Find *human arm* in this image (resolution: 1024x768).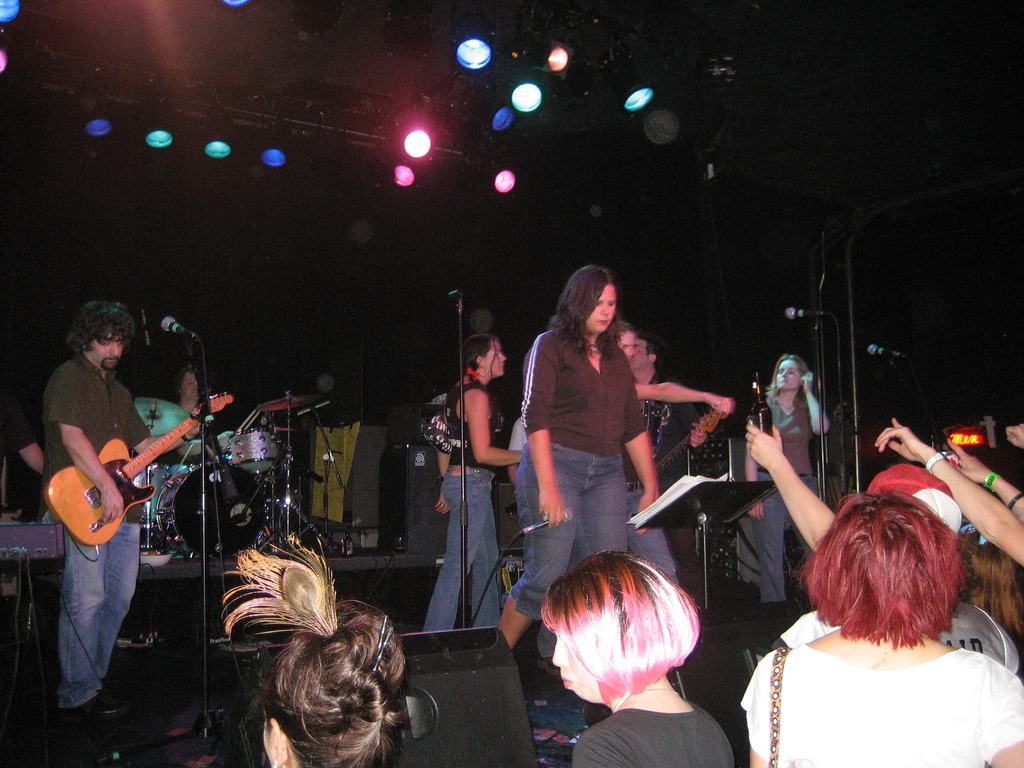
left=431, top=448, right=453, bottom=515.
